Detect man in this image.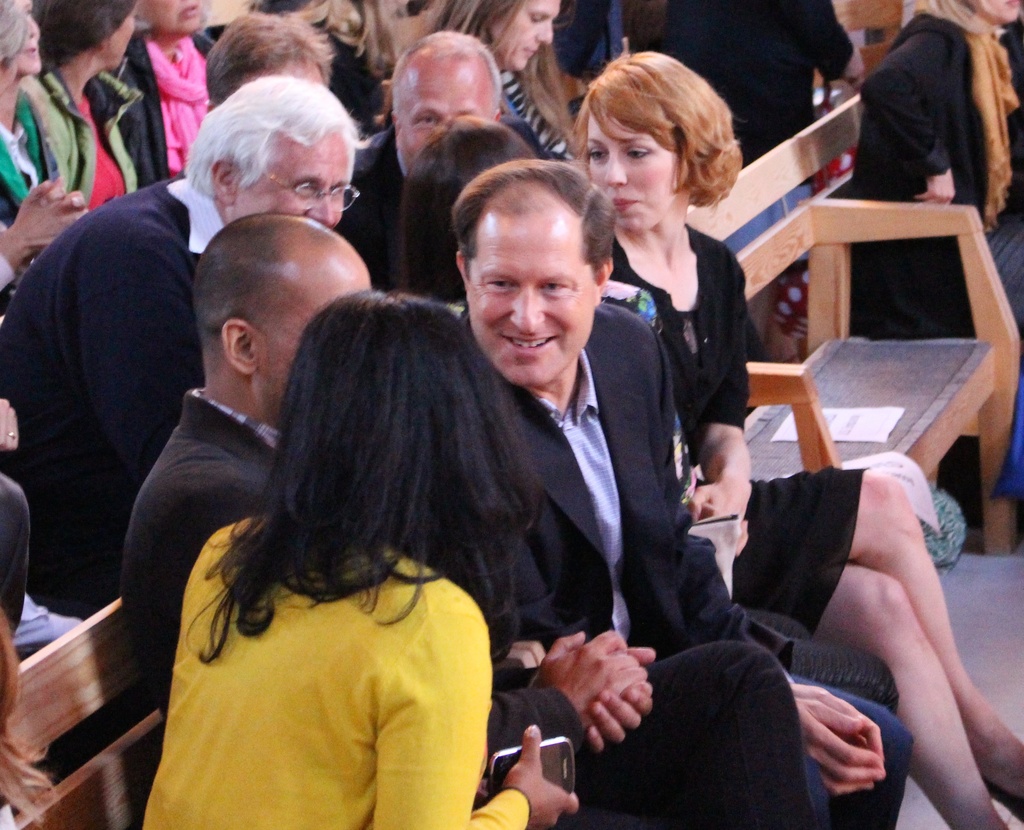
Detection: rect(453, 156, 917, 829).
